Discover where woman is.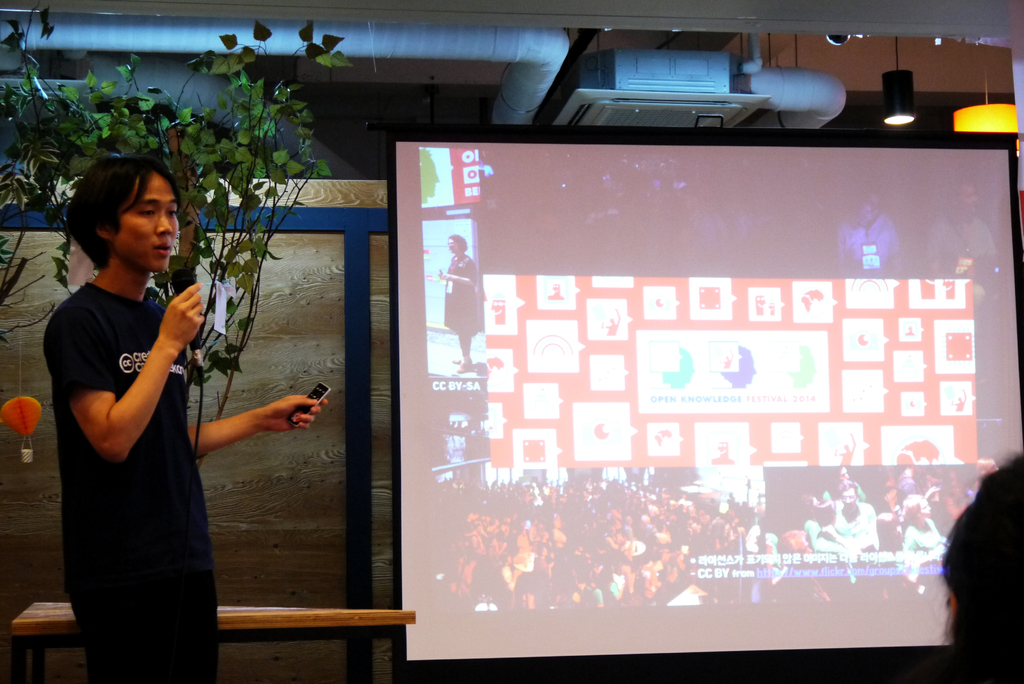
Discovered at BBox(442, 233, 482, 375).
